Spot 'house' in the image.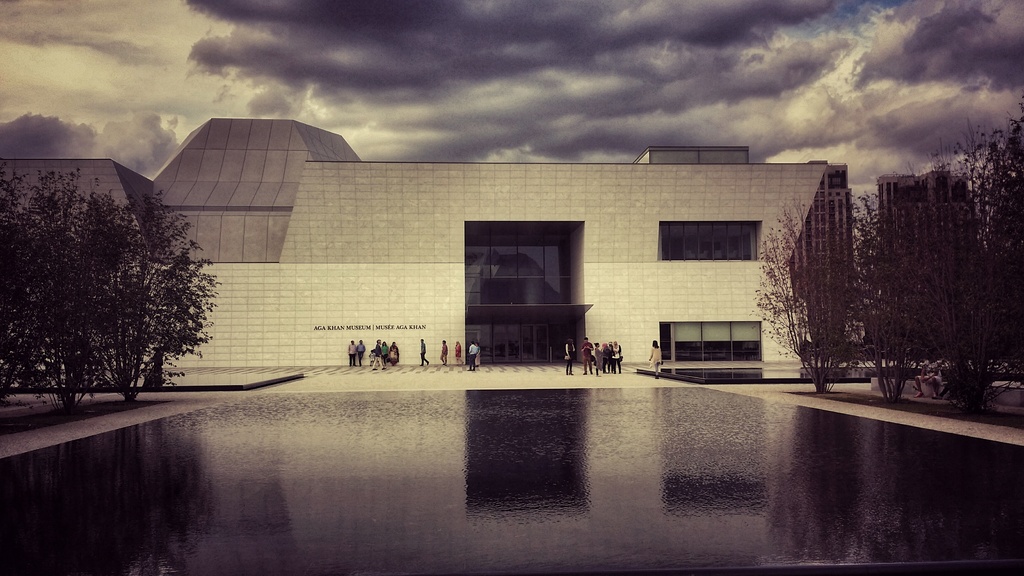
'house' found at box=[146, 119, 858, 385].
